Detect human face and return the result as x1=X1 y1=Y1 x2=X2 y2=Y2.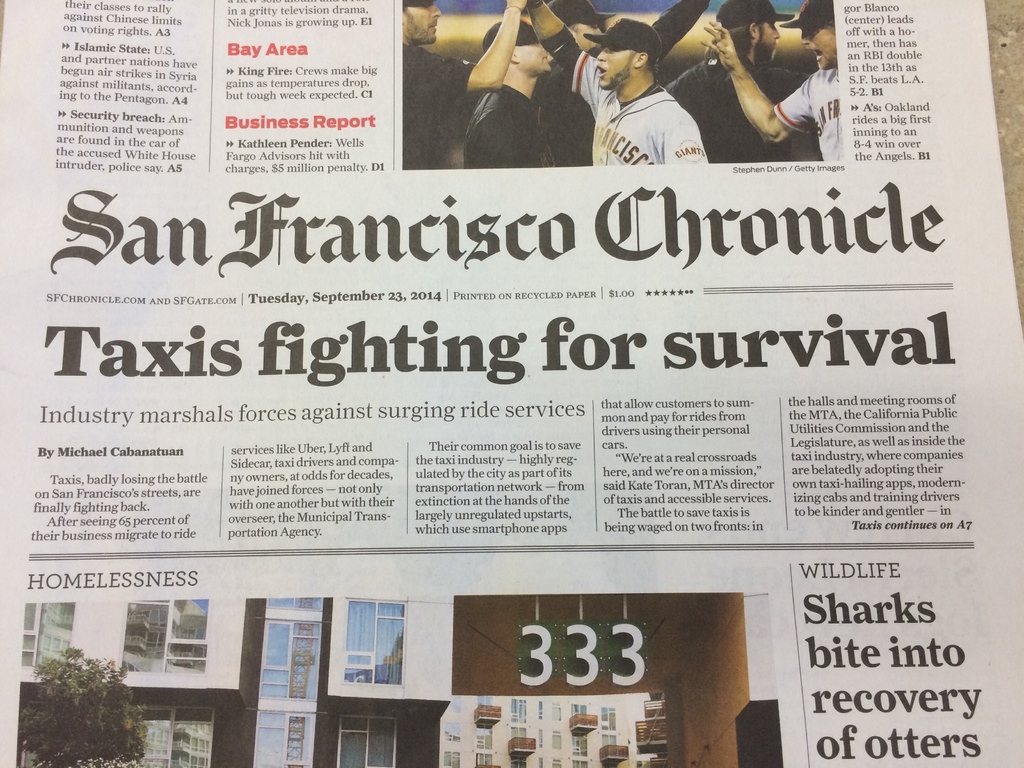
x1=402 y1=4 x2=440 y2=44.
